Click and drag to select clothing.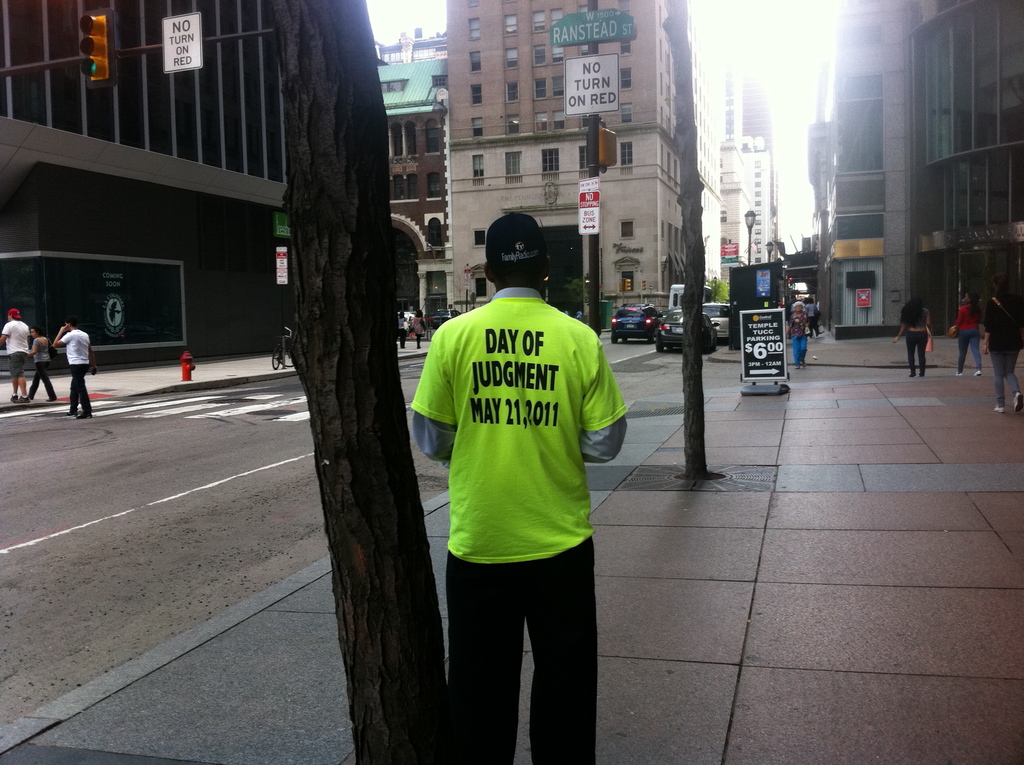
Selection: left=980, top=307, right=1023, bottom=409.
